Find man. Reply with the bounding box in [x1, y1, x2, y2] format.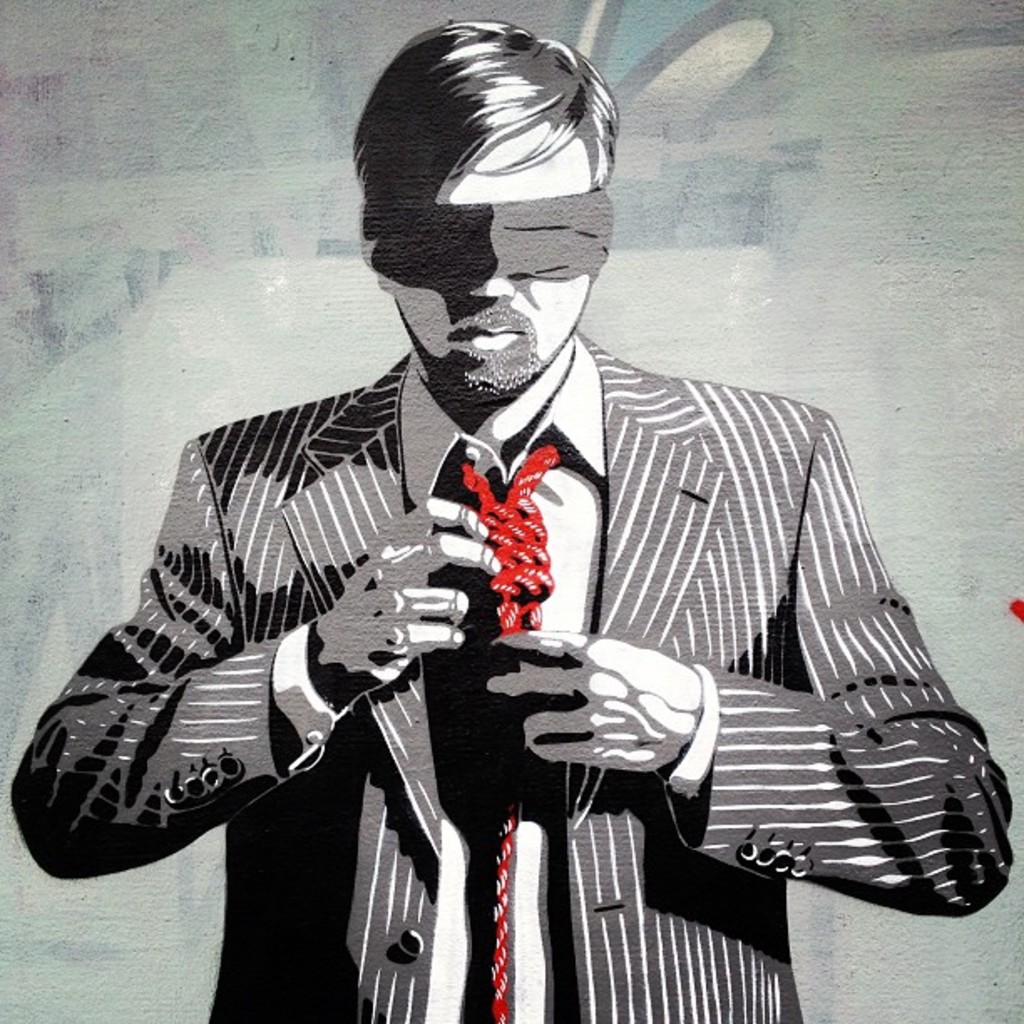
[84, 102, 945, 979].
